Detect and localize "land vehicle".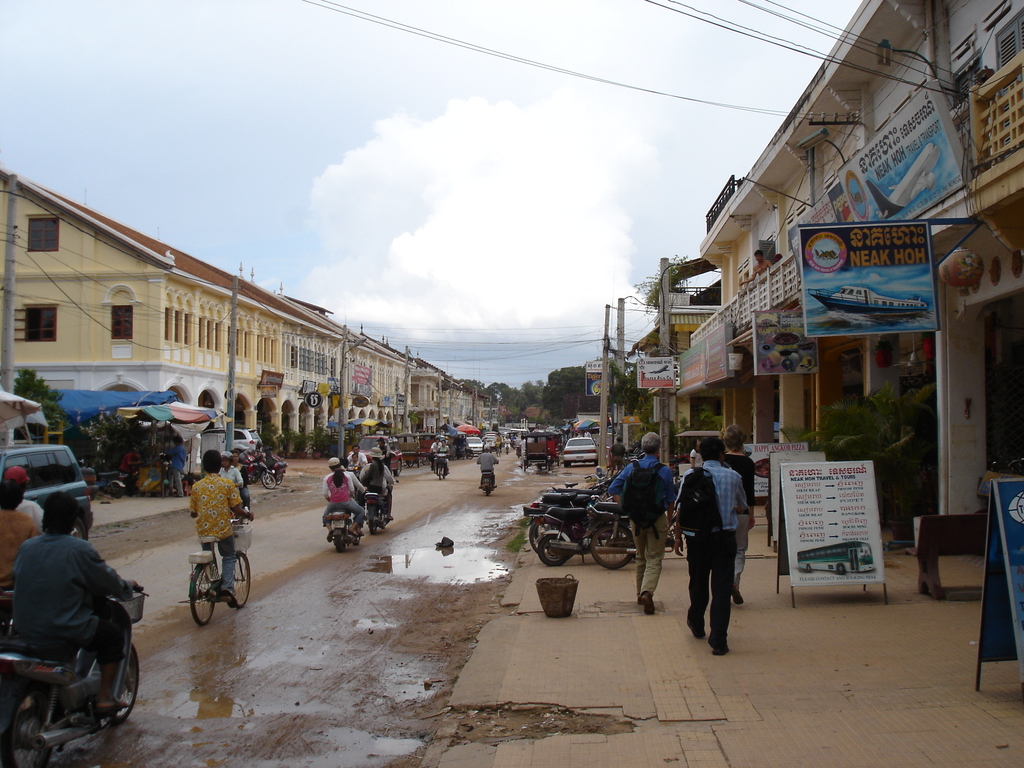
Localized at bbox(352, 431, 404, 476).
